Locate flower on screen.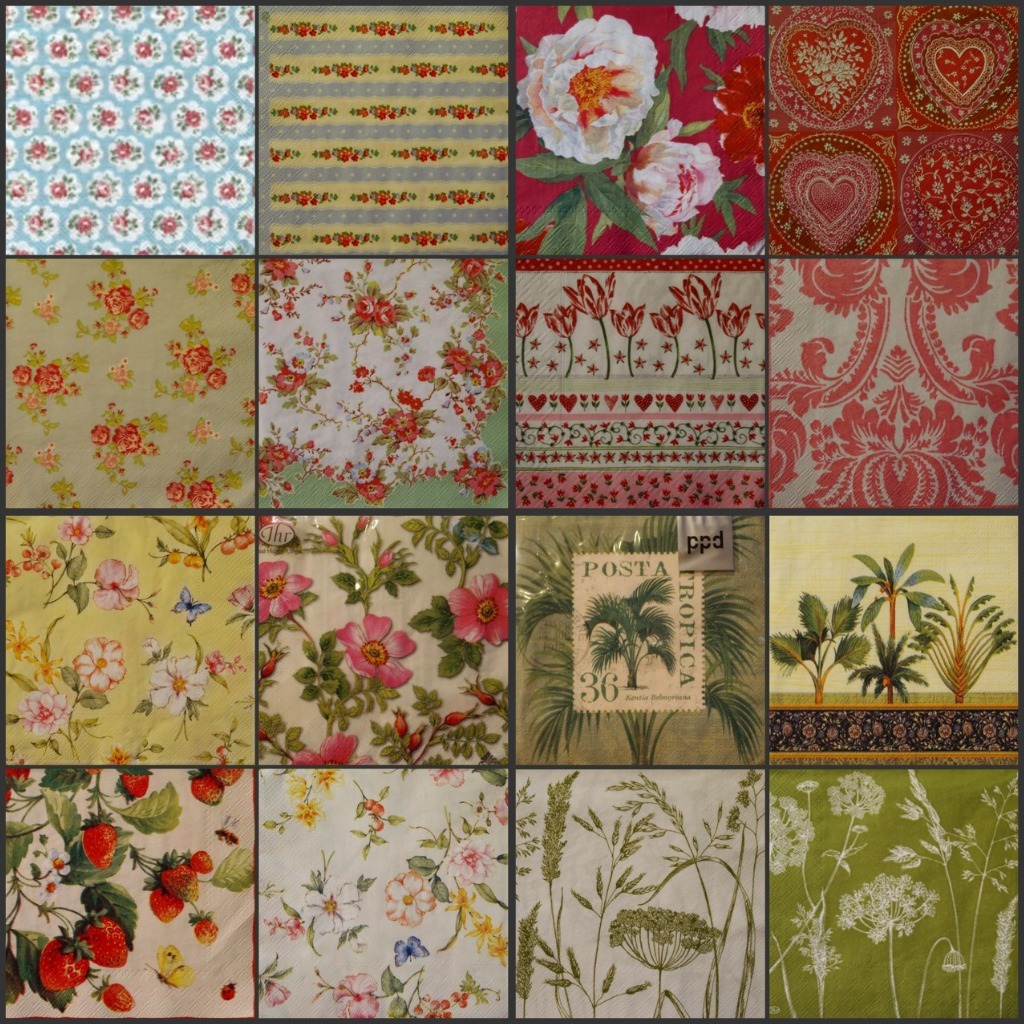
On screen at bbox=[382, 870, 437, 930].
